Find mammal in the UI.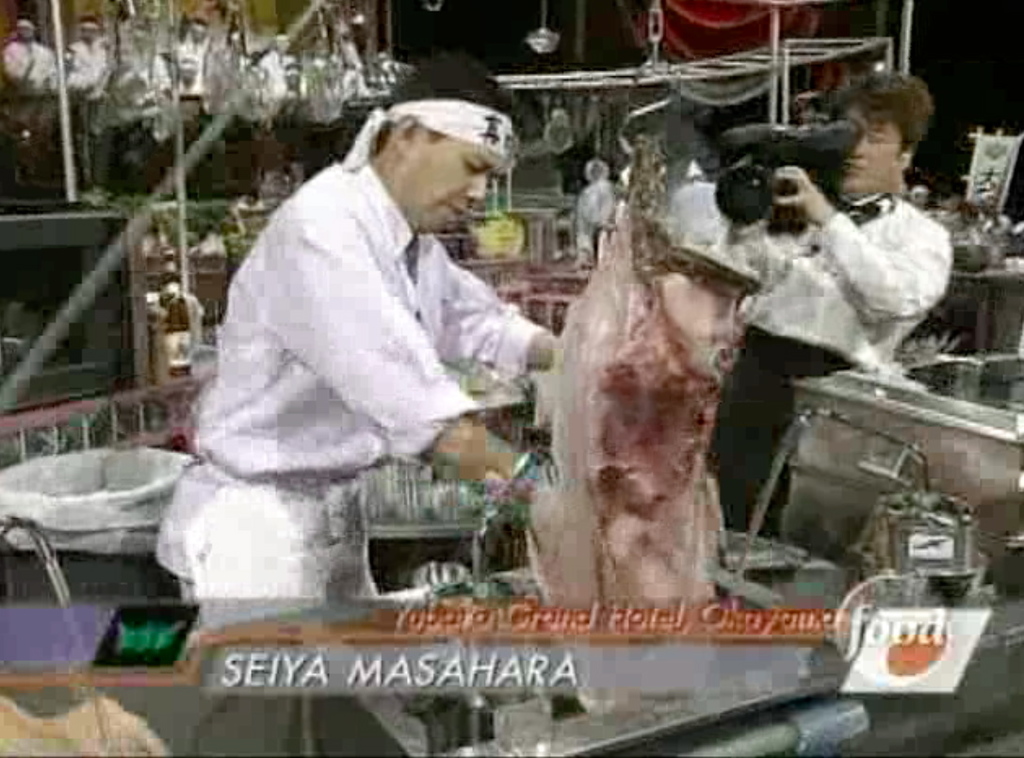
UI element at rect(208, 16, 252, 192).
